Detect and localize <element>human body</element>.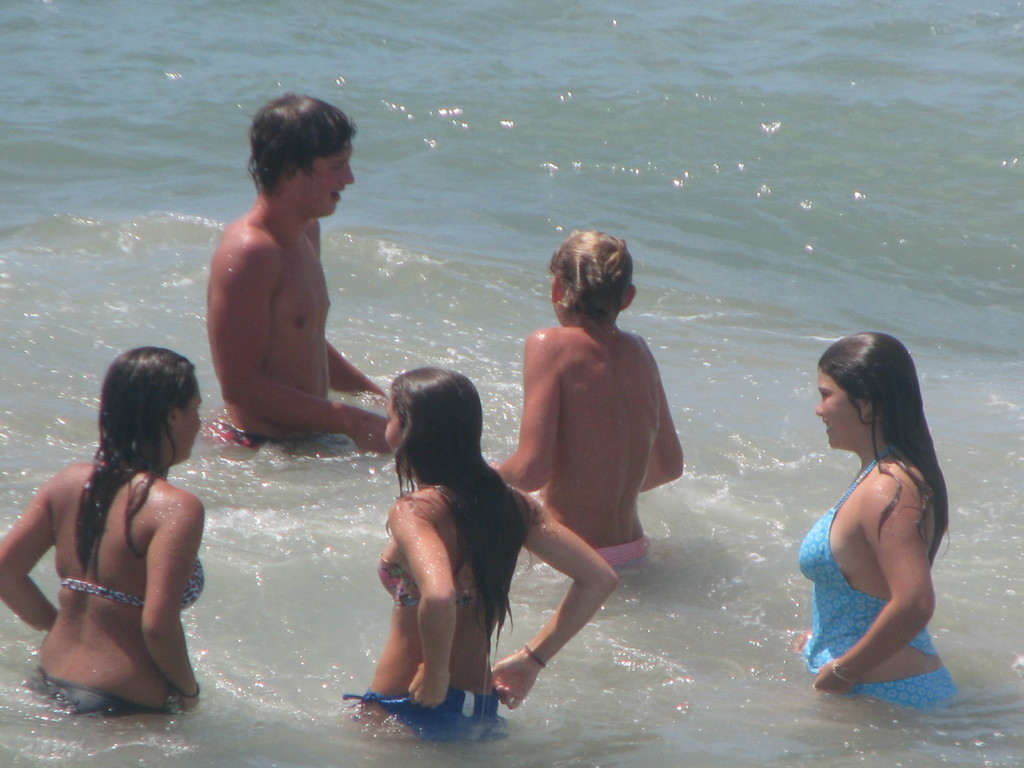
Localized at bbox=(797, 332, 954, 717).
